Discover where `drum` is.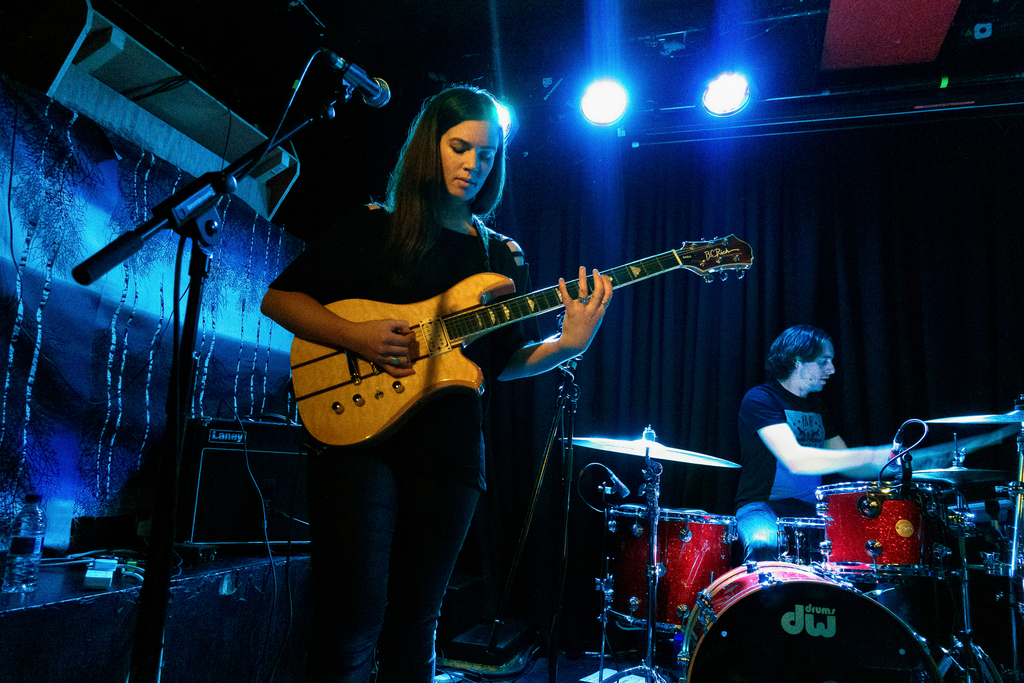
Discovered at detection(657, 513, 739, 633).
